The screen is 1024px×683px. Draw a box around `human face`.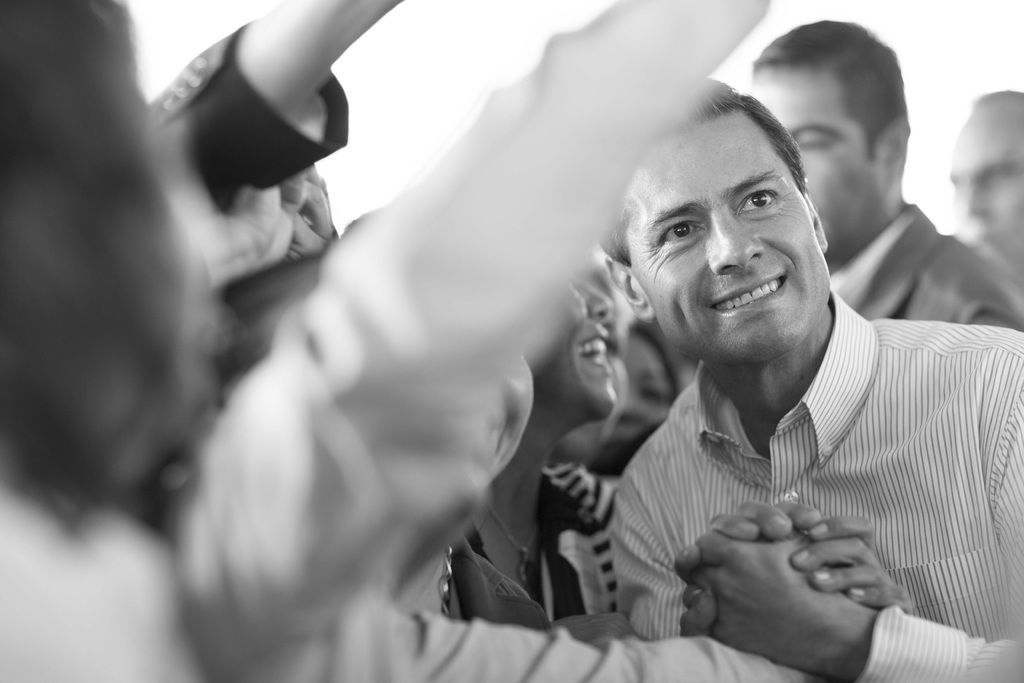
[x1=529, y1=278, x2=607, y2=418].
